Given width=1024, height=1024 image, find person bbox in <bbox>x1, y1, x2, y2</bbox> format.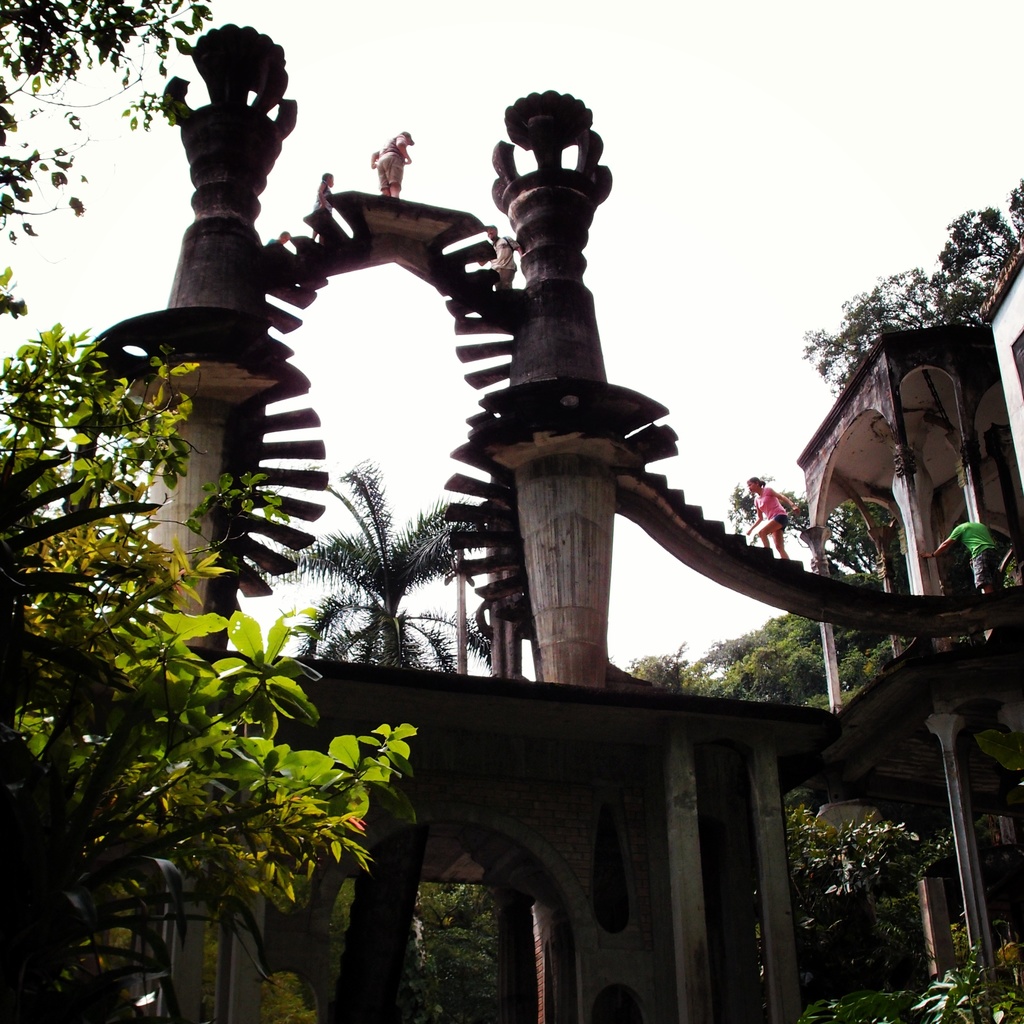
<bbox>751, 476, 796, 559</bbox>.
